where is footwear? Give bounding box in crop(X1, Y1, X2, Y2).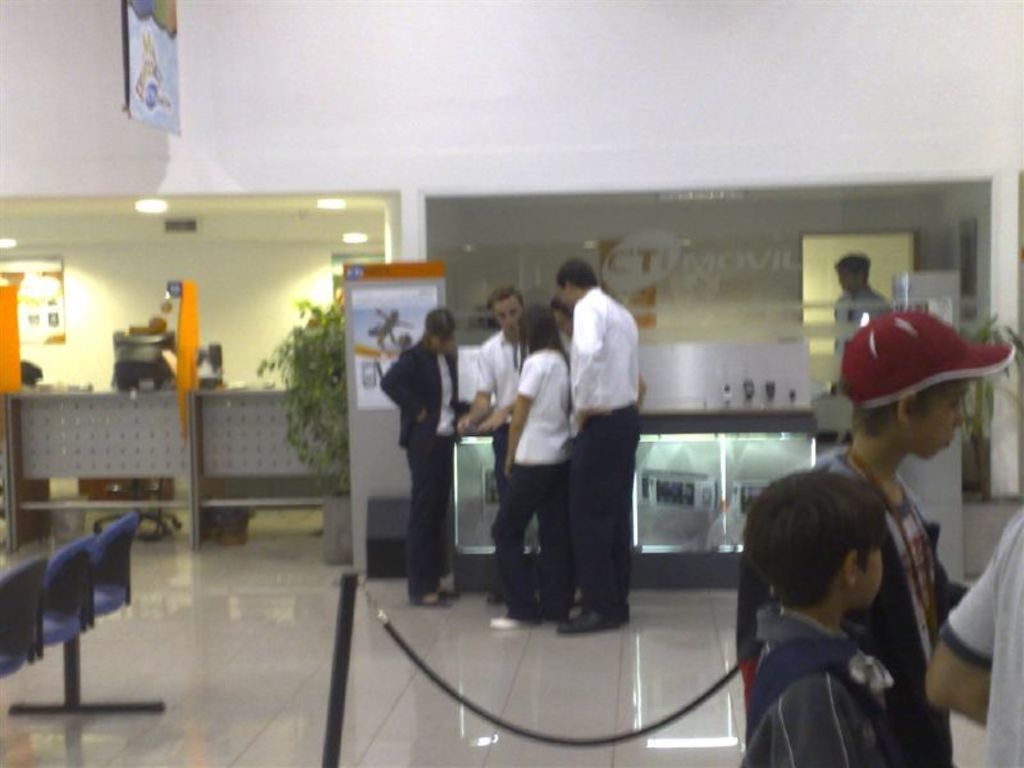
crop(486, 613, 544, 631).
